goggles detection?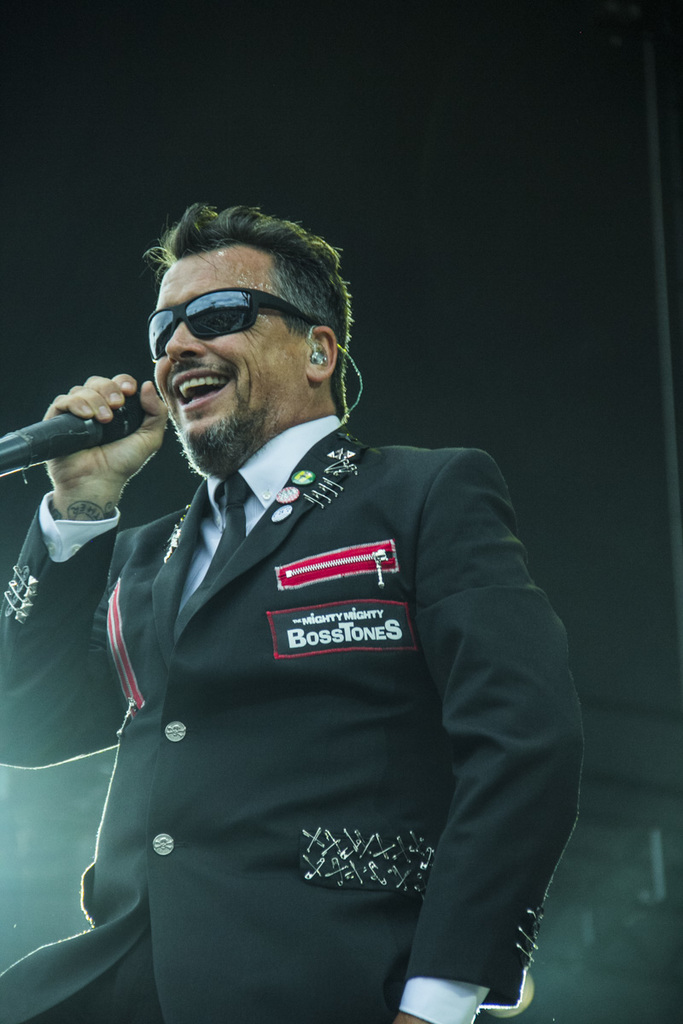
147 277 330 349
